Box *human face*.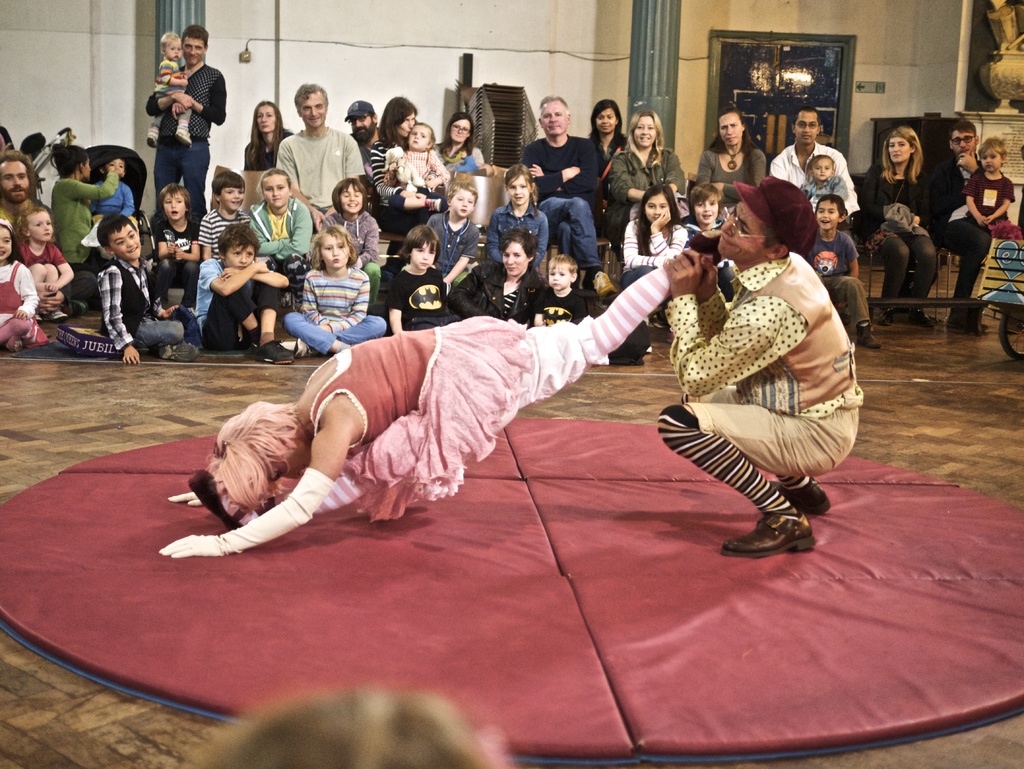
{"left": 175, "top": 30, "right": 200, "bottom": 67}.
